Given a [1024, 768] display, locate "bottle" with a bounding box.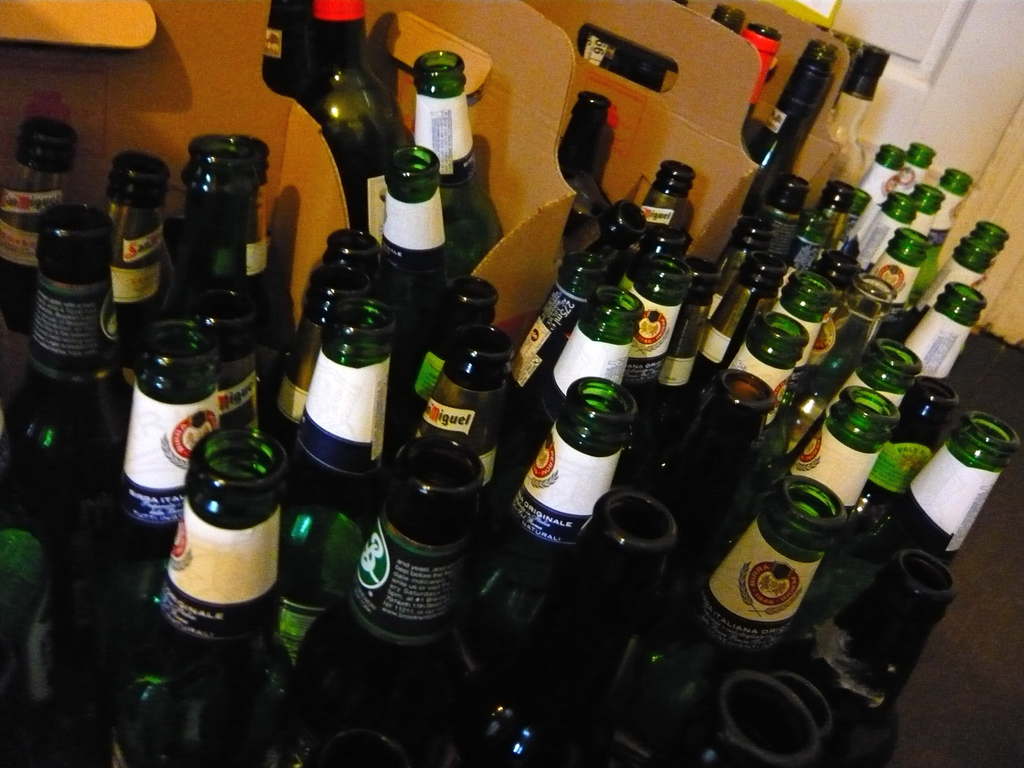
Located: bbox=[820, 404, 1023, 644].
